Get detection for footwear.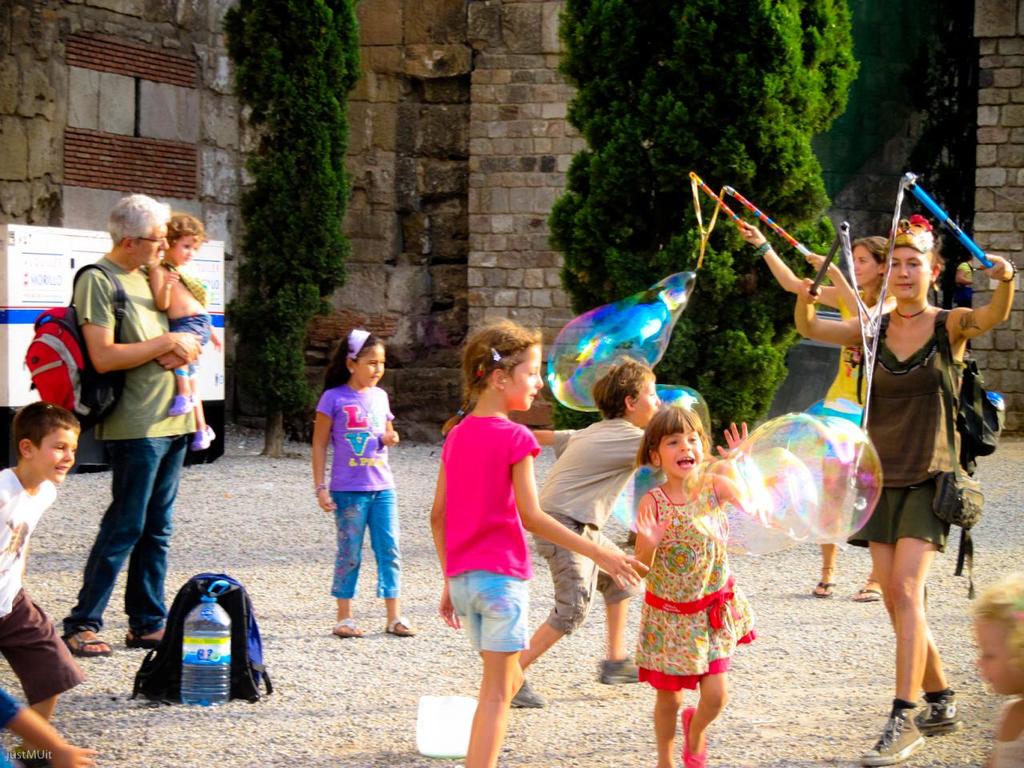
Detection: pyautogui.locateOnScreen(852, 587, 882, 602).
